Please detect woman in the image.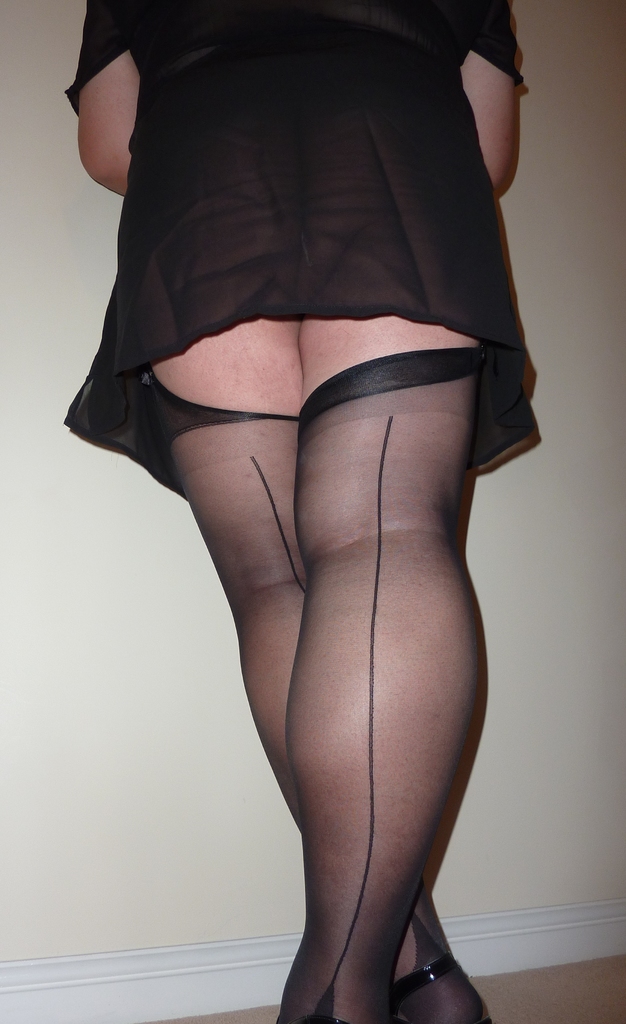
Rect(63, 0, 526, 1023).
